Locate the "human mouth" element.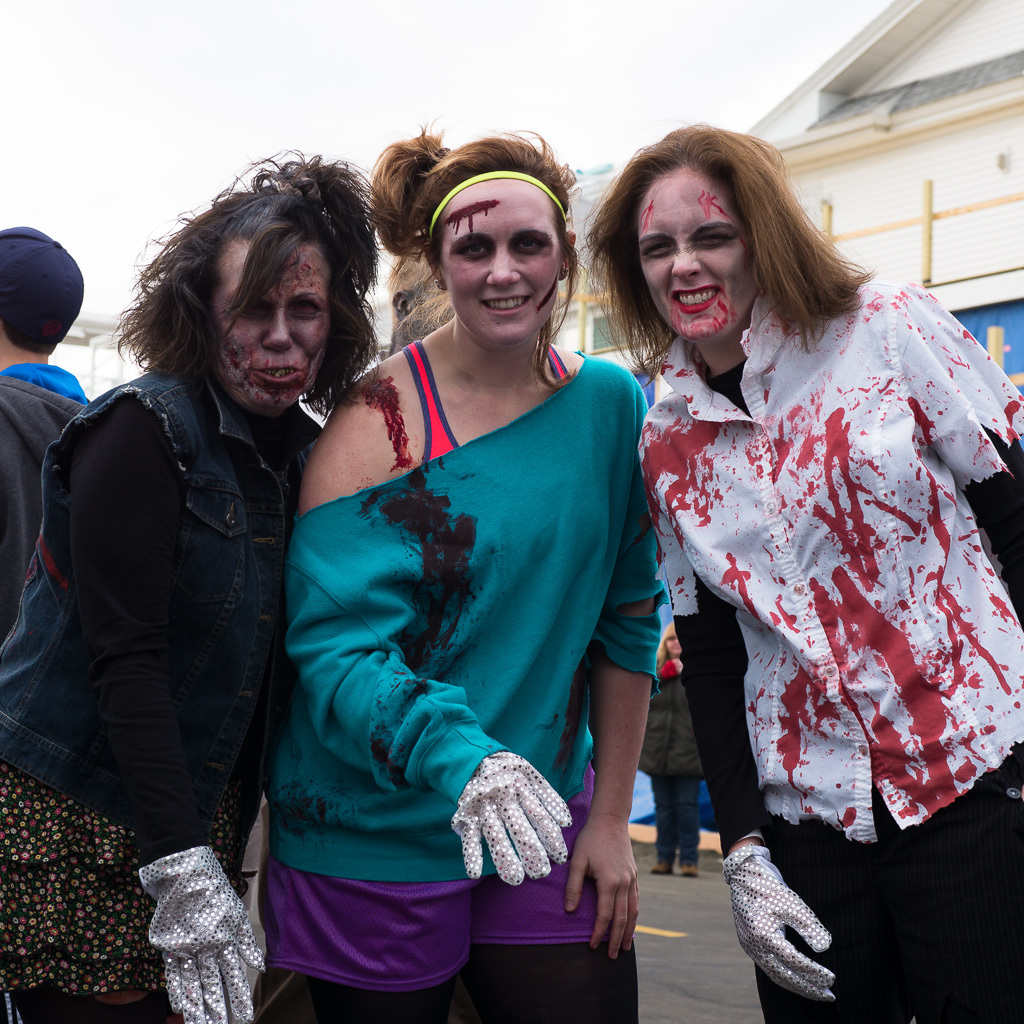
Element bbox: region(249, 364, 305, 382).
